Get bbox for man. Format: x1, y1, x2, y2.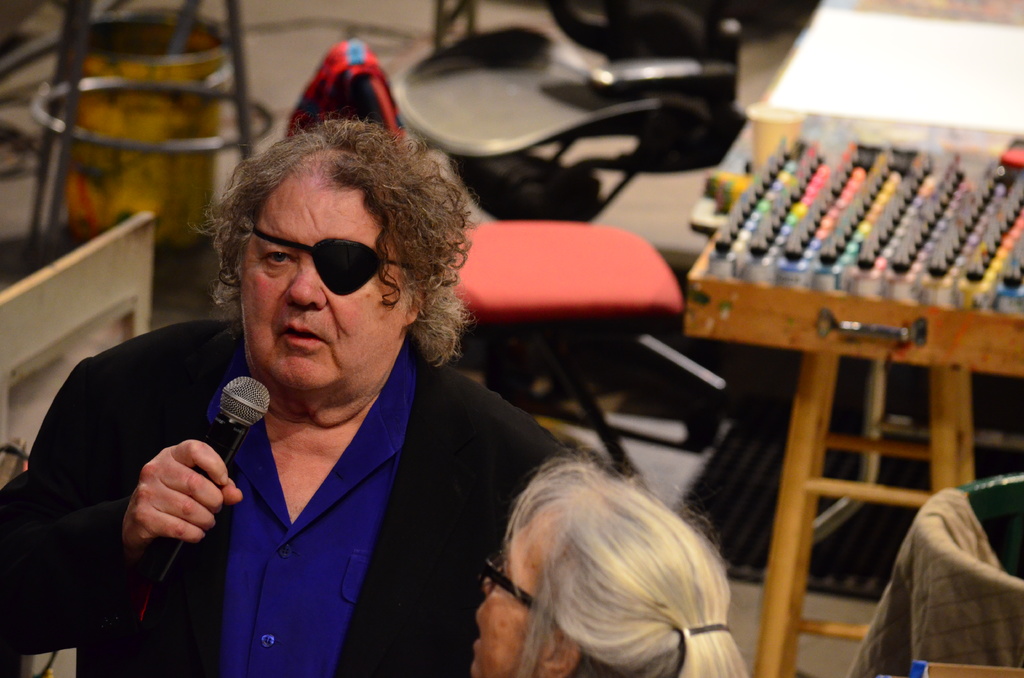
38, 112, 653, 659.
